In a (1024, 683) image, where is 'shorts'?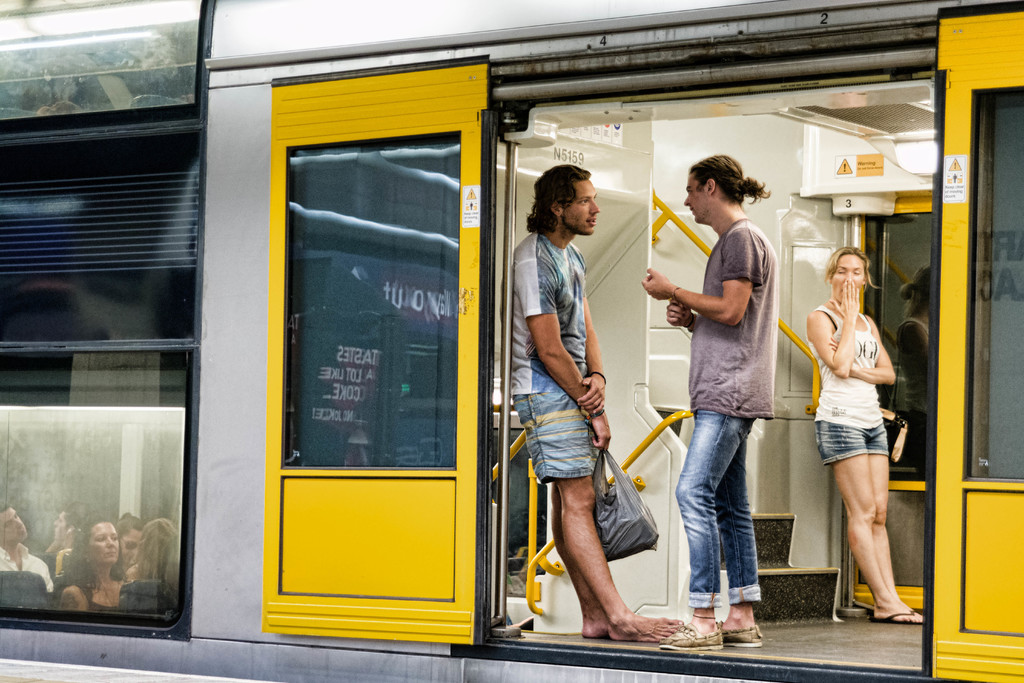
(x1=813, y1=420, x2=885, y2=466).
